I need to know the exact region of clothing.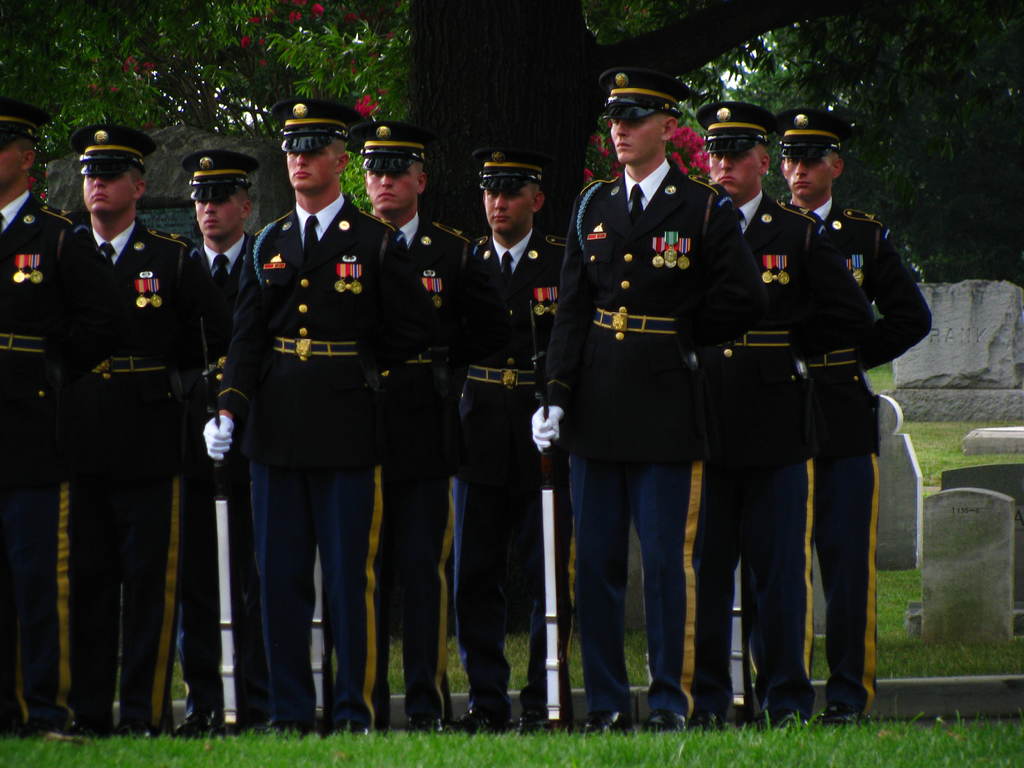
Region: (540,112,752,680).
